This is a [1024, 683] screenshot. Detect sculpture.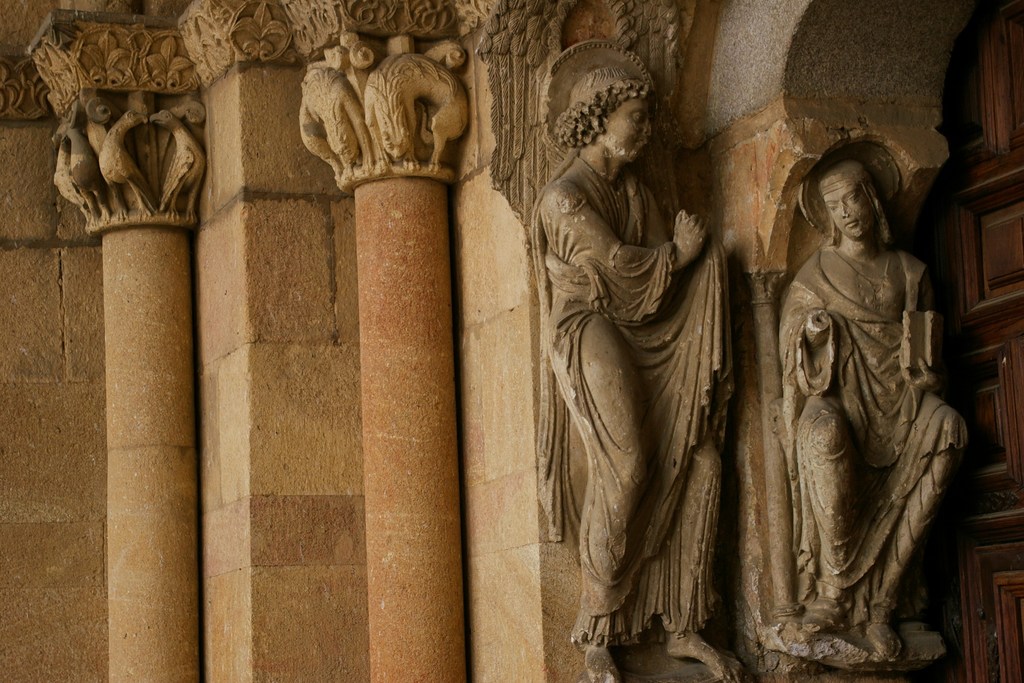
<bbox>769, 127, 967, 670</bbox>.
